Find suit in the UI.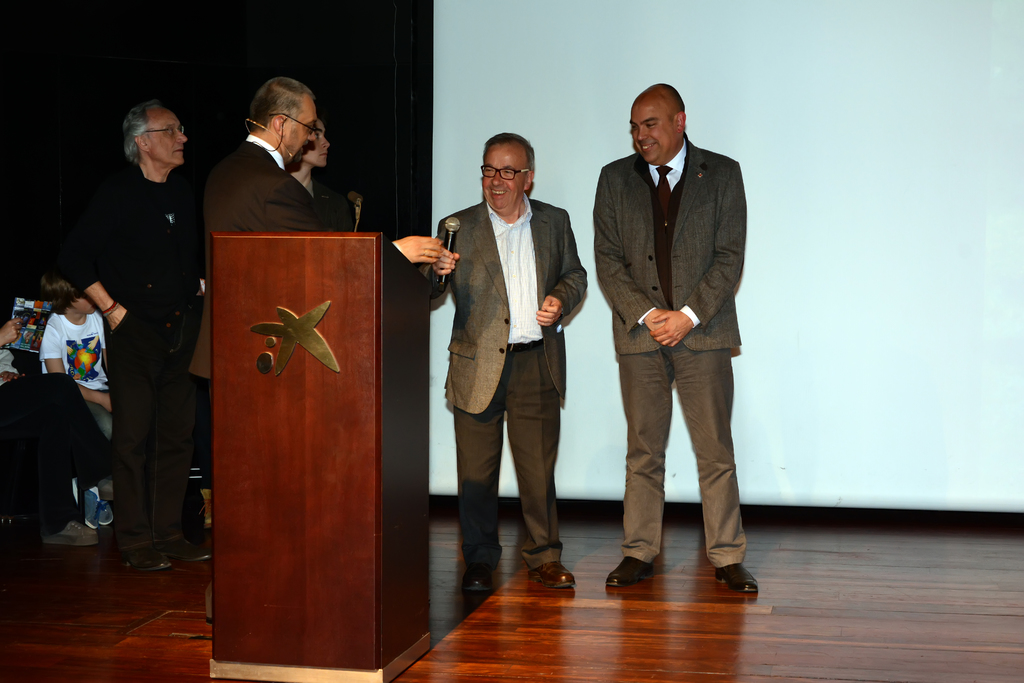
UI element at x1=191 y1=136 x2=333 y2=382.
